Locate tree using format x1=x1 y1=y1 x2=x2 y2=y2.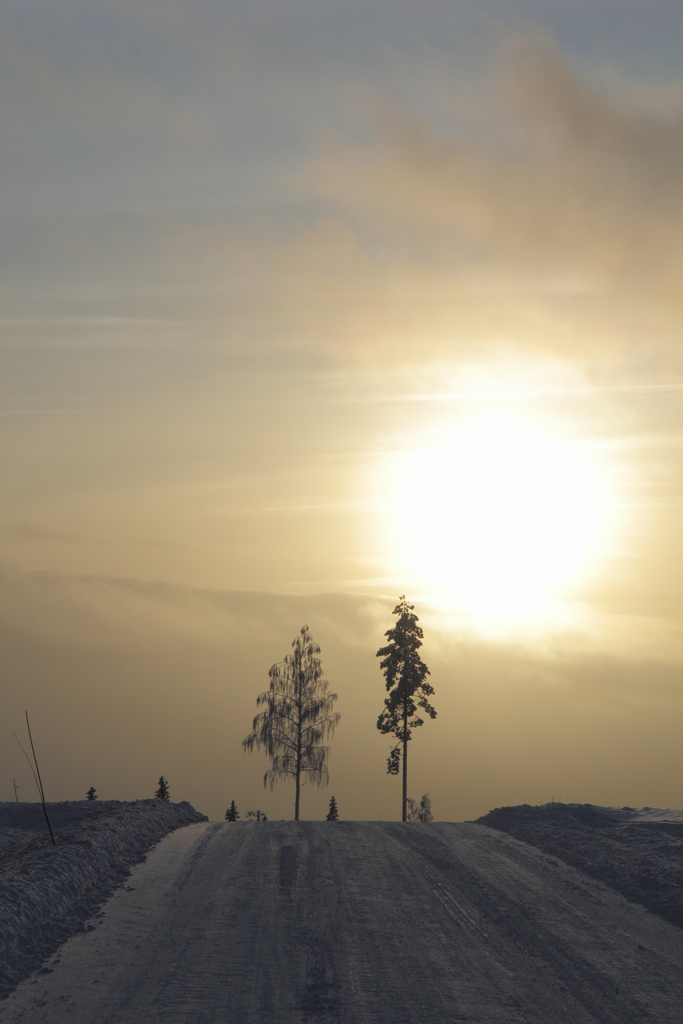
x1=155 y1=776 x2=174 y2=802.
